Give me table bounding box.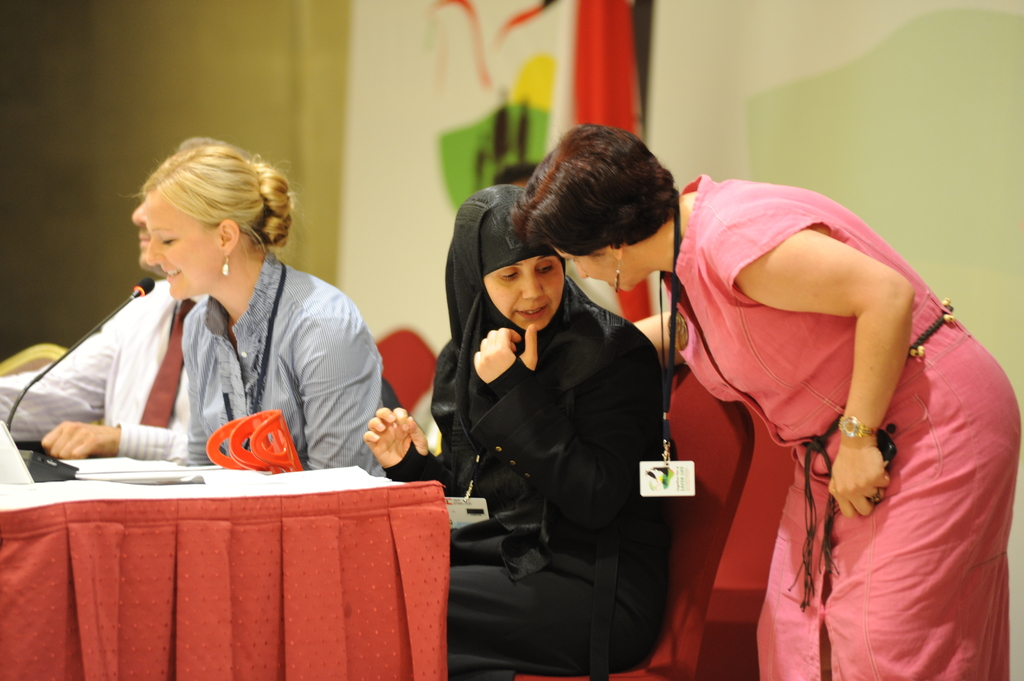
<bbox>0, 434, 506, 680</bbox>.
